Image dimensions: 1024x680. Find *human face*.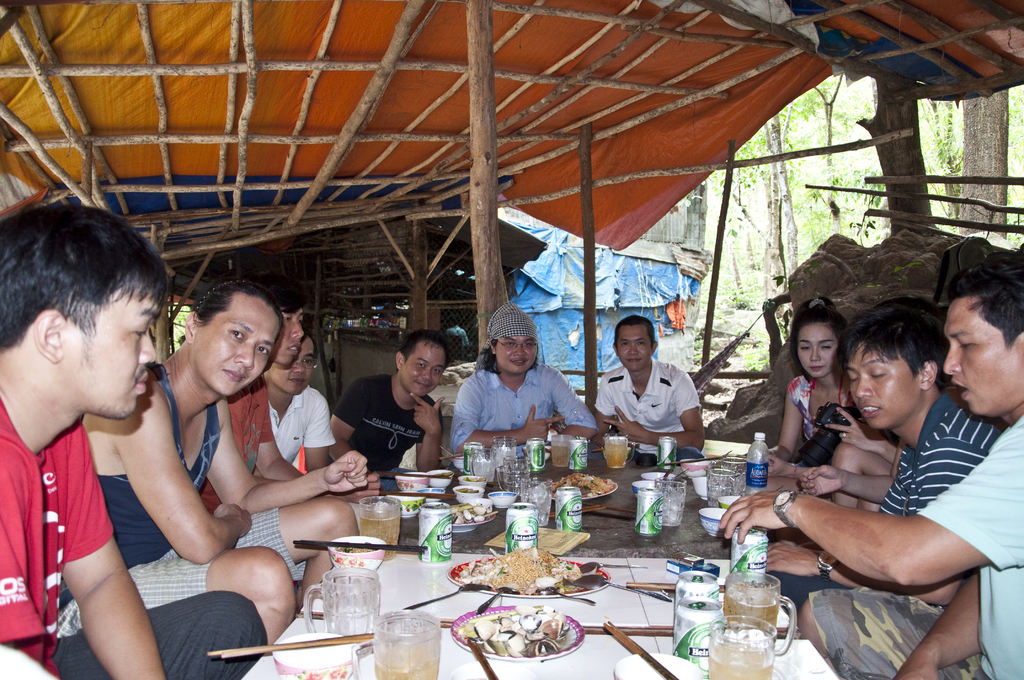
793, 327, 835, 380.
